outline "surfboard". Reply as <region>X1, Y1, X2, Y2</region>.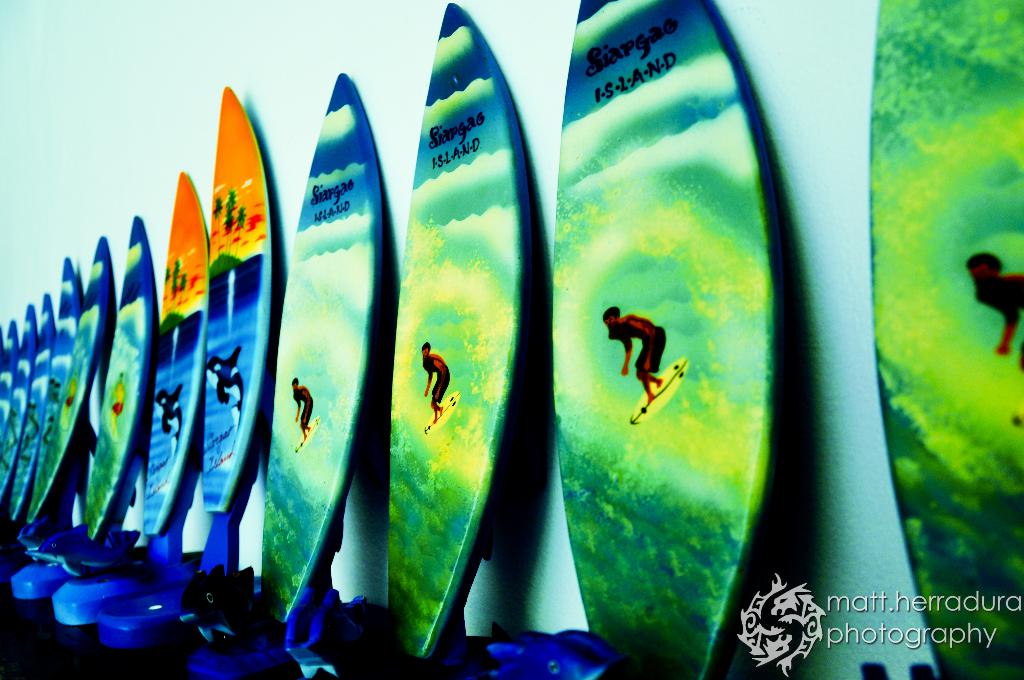
<region>388, 1, 531, 659</region>.
